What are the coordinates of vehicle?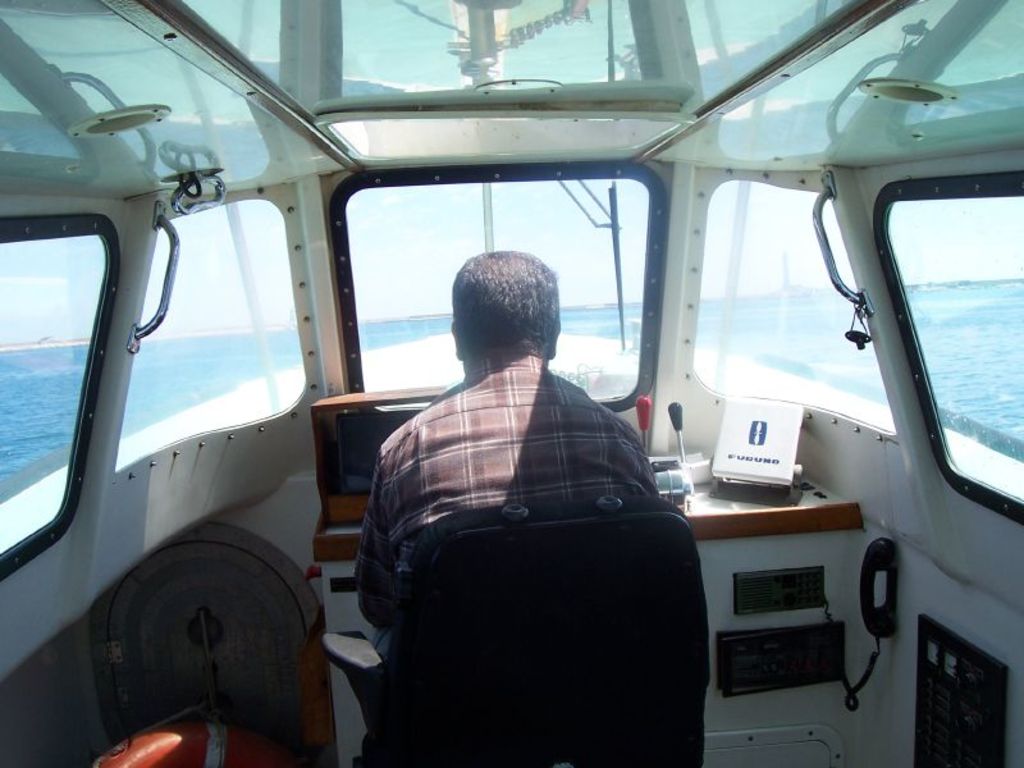
box(0, 0, 1023, 767).
